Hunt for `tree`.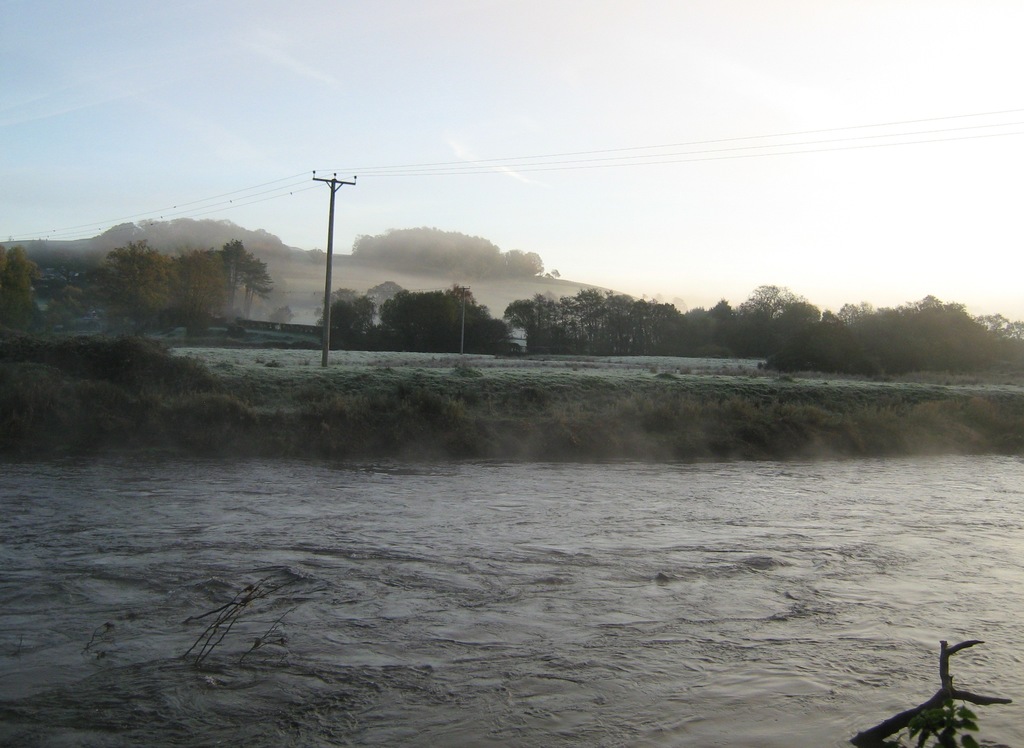
Hunted down at 870,305,915,362.
